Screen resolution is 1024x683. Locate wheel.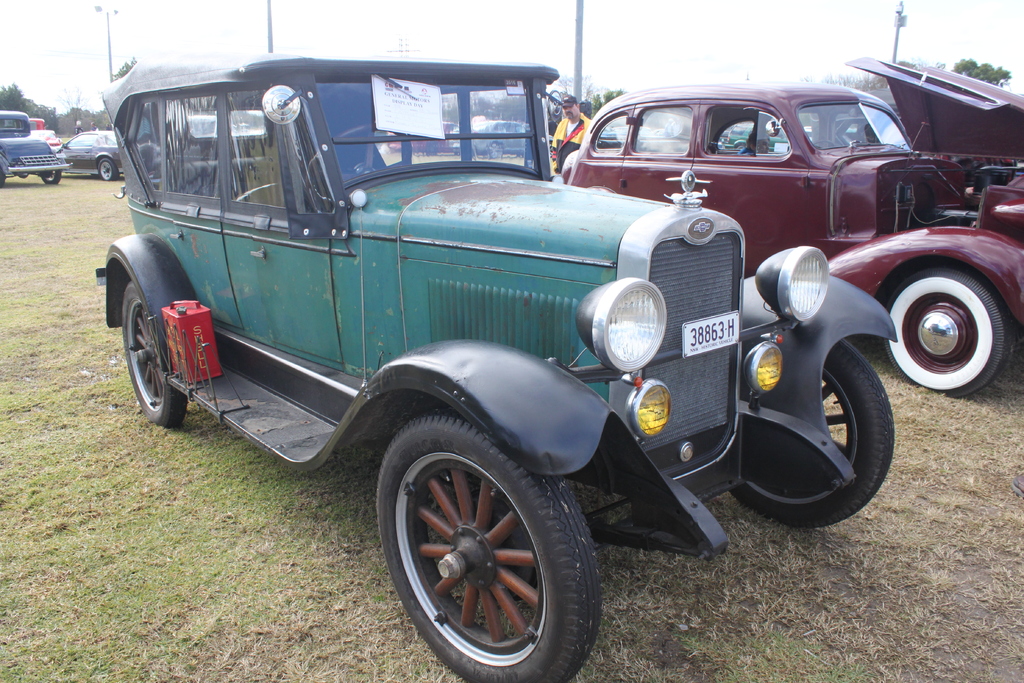
pyautogui.locateOnScreen(883, 269, 1009, 399).
